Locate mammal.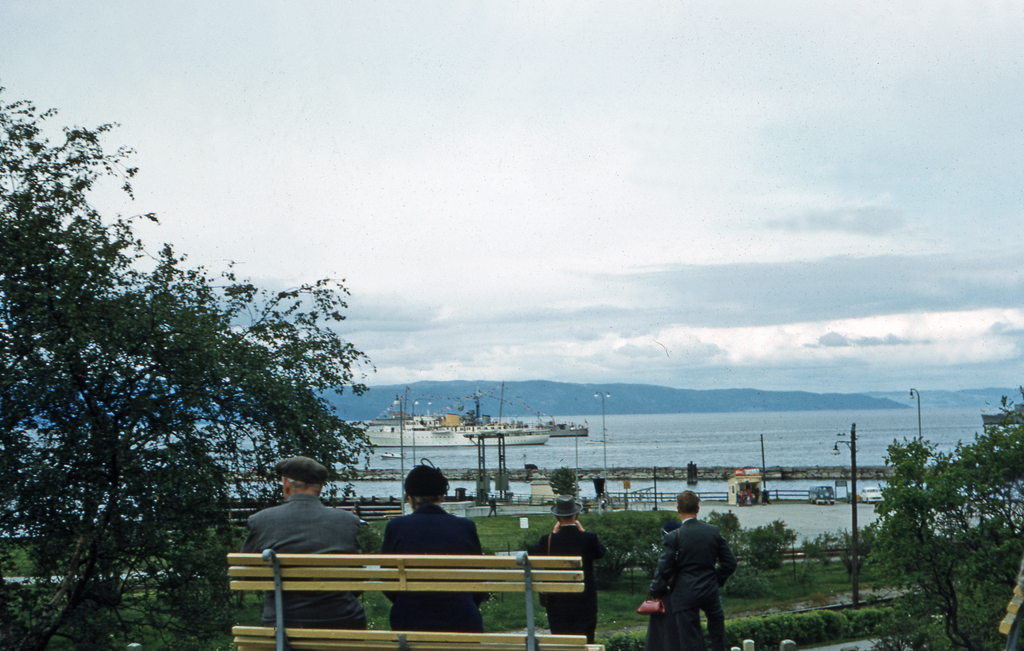
Bounding box: 639/508/745/640.
